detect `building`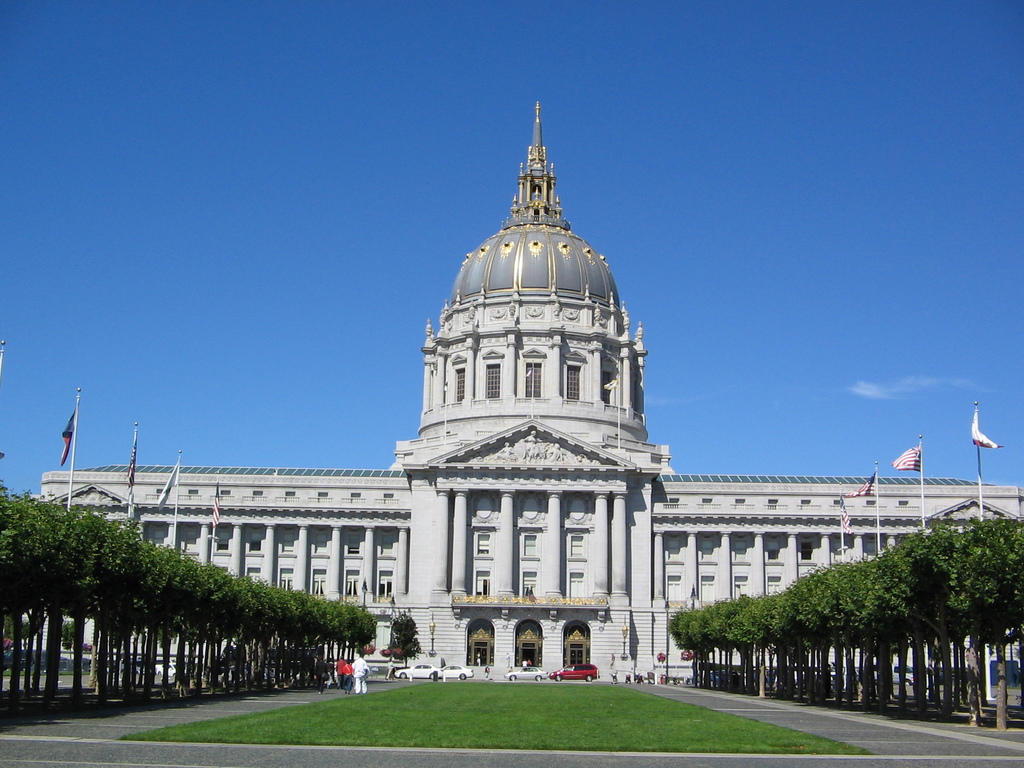
(left=22, top=100, right=1023, bottom=684)
